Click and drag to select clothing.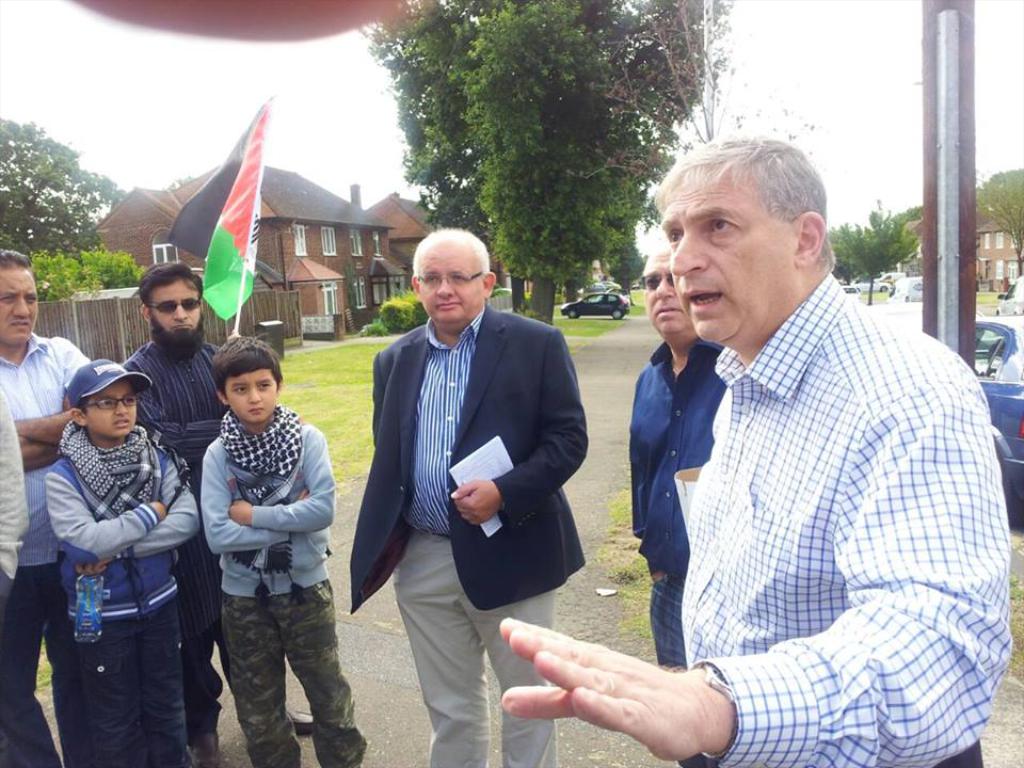
Selection: pyautogui.locateOnScreen(0, 385, 22, 601).
